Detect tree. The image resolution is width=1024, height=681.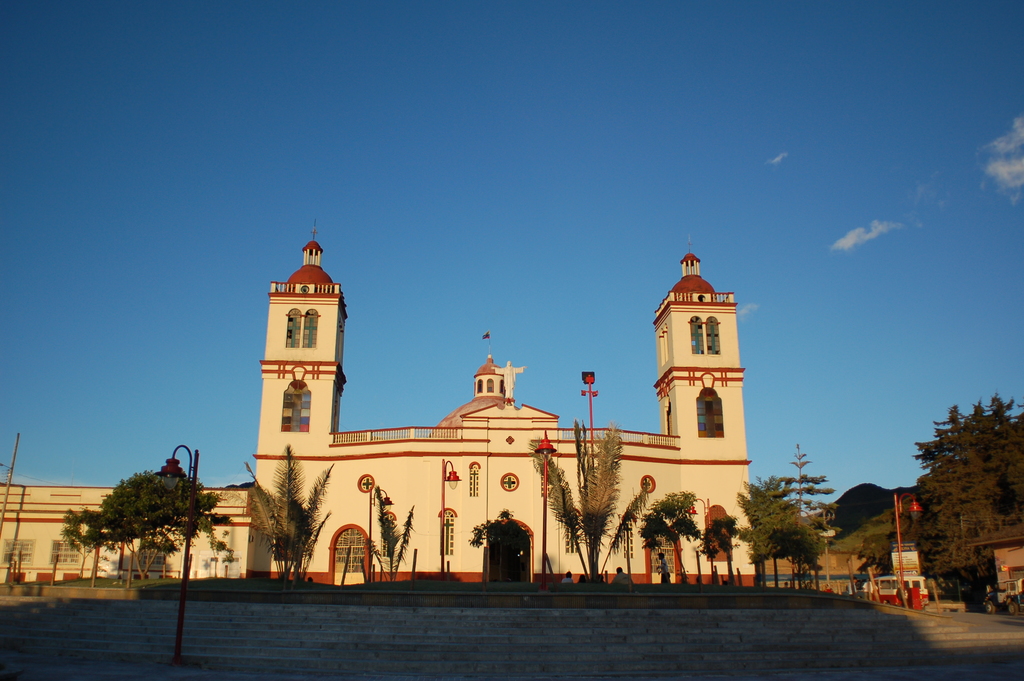
{"x1": 850, "y1": 390, "x2": 1023, "y2": 614}.
